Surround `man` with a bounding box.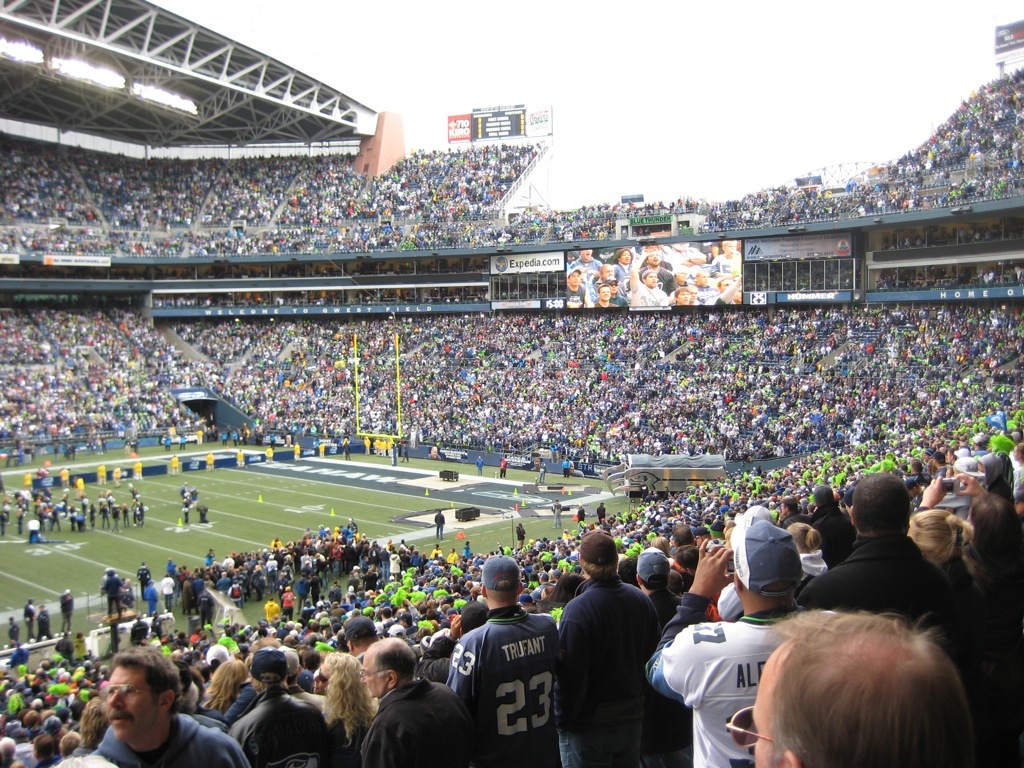
{"x1": 100, "y1": 568, "x2": 124, "y2": 618}.
